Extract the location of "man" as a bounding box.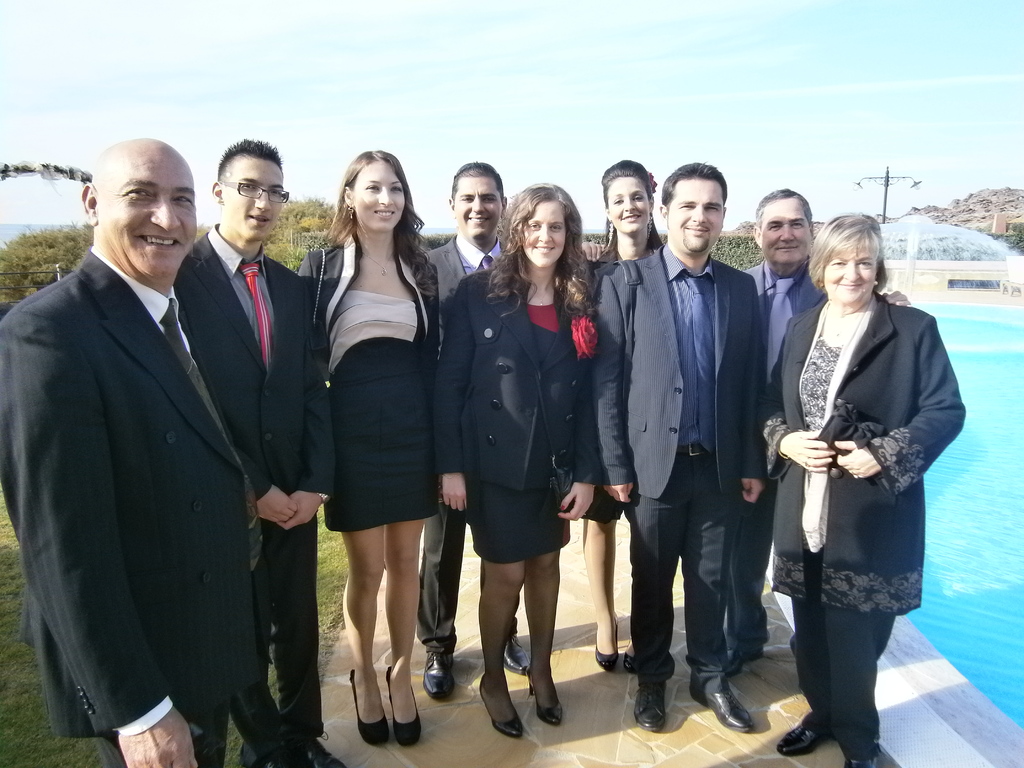
rect(419, 157, 536, 701).
